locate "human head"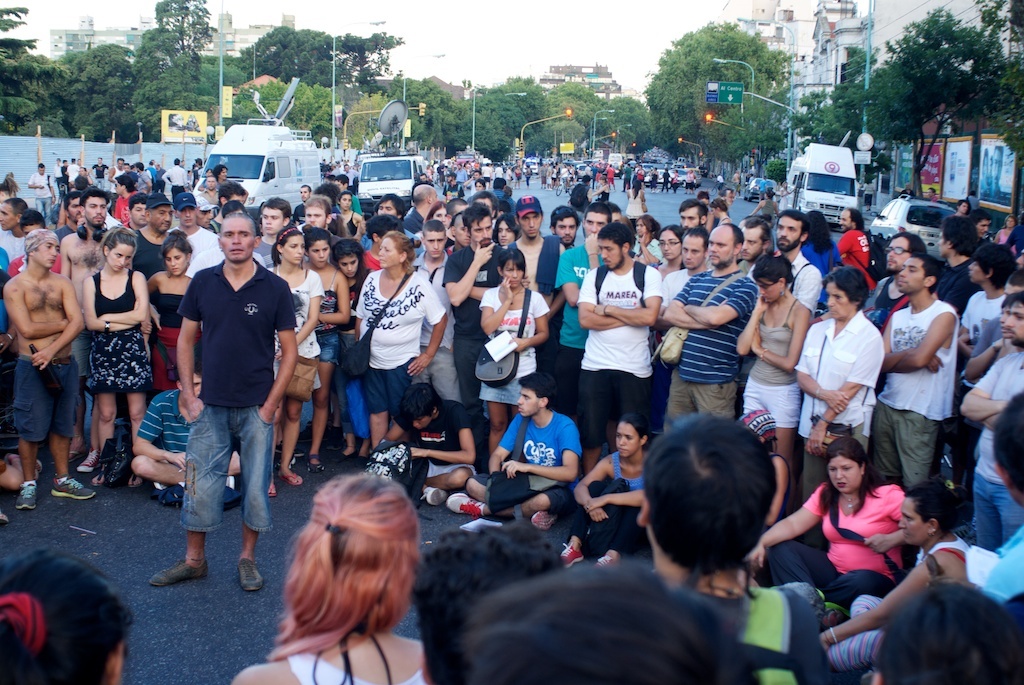
[x1=827, y1=267, x2=865, y2=322]
